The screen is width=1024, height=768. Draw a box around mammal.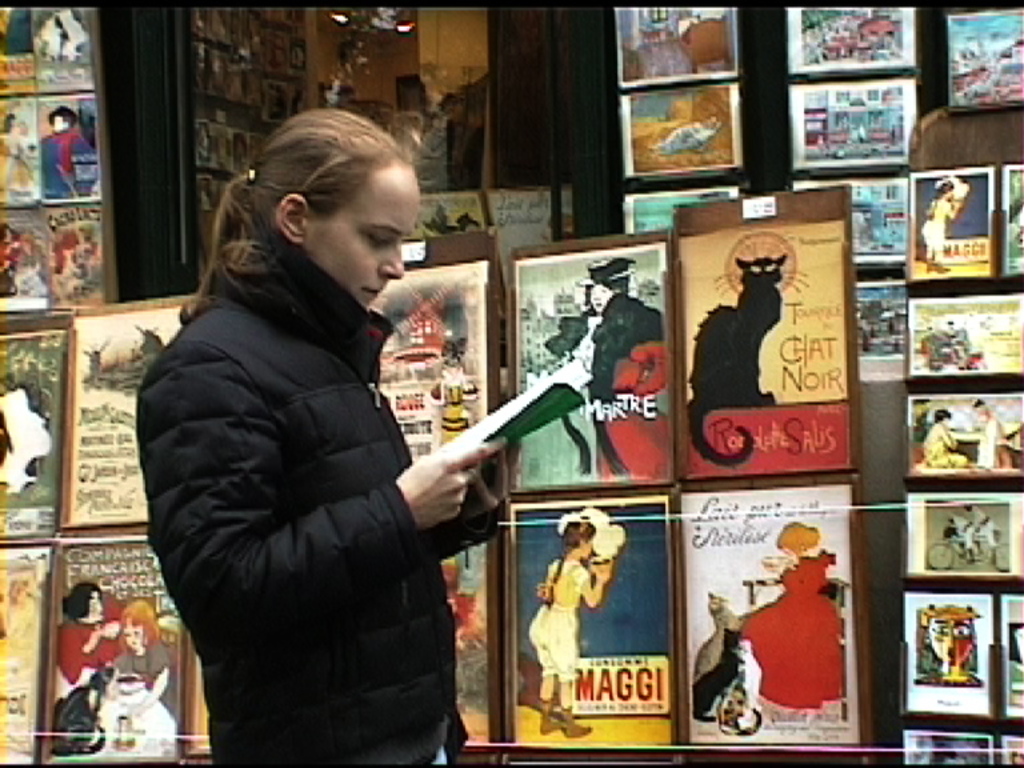
select_region(39, 107, 84, 192).
